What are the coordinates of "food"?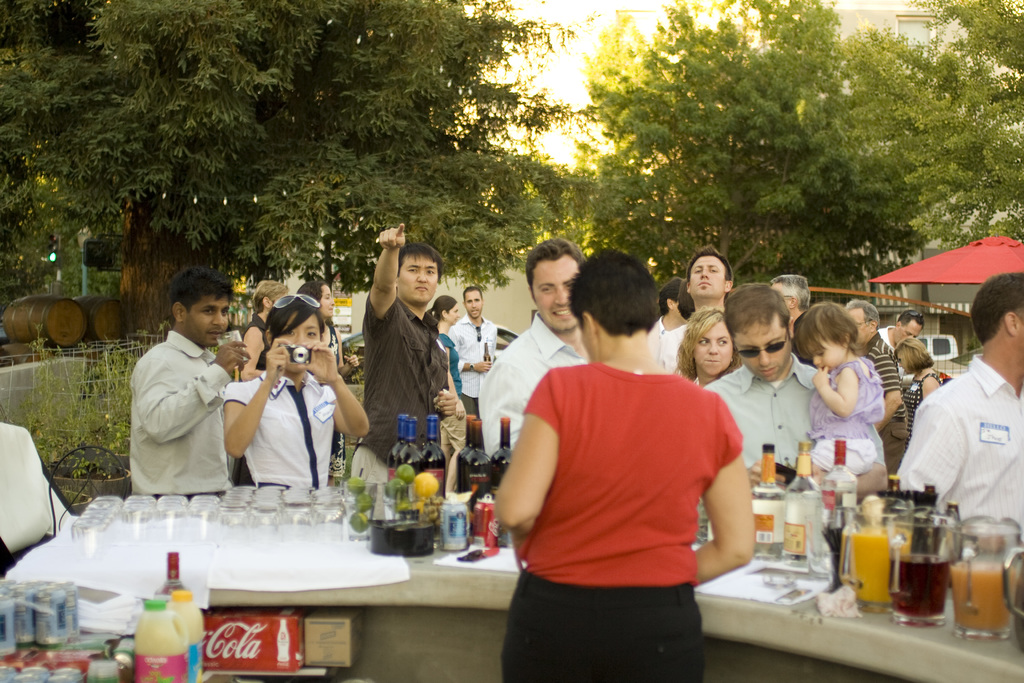
locate(346, 474, 374, 533).
